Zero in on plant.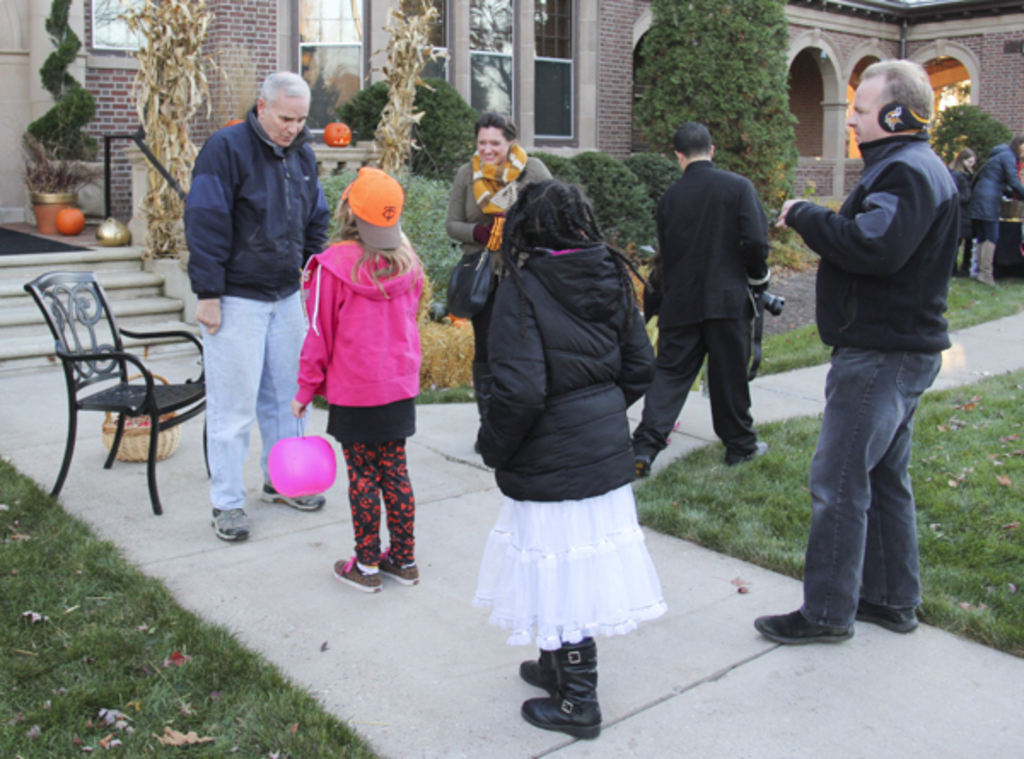
Zeroed in: box=[24, 20, 85, 217].
